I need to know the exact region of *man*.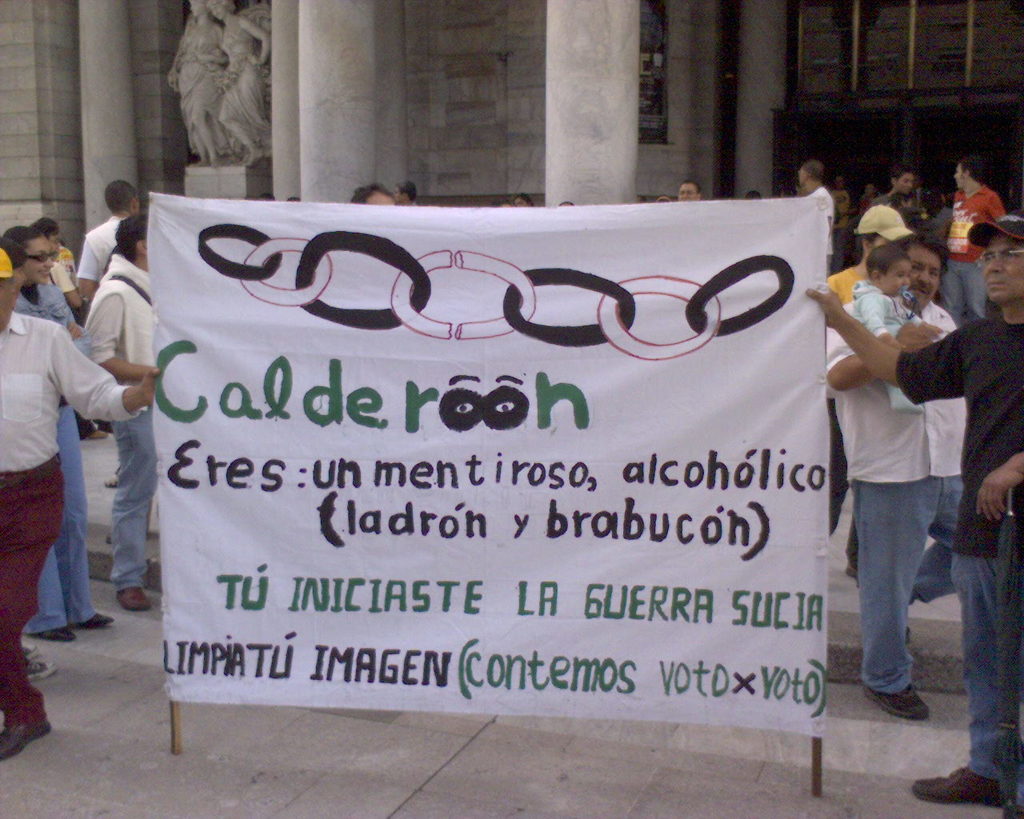
Region: [left=394, top=180, right=422, bottom=208].
